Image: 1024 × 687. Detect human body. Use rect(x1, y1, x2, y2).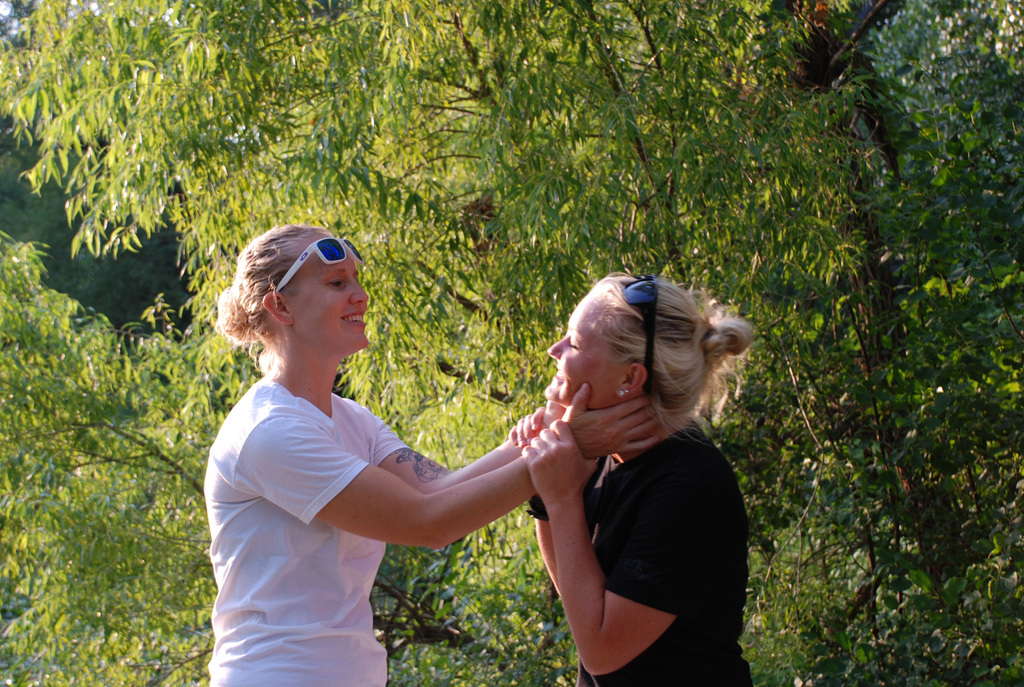
rect(488, 265, 761, 671).
